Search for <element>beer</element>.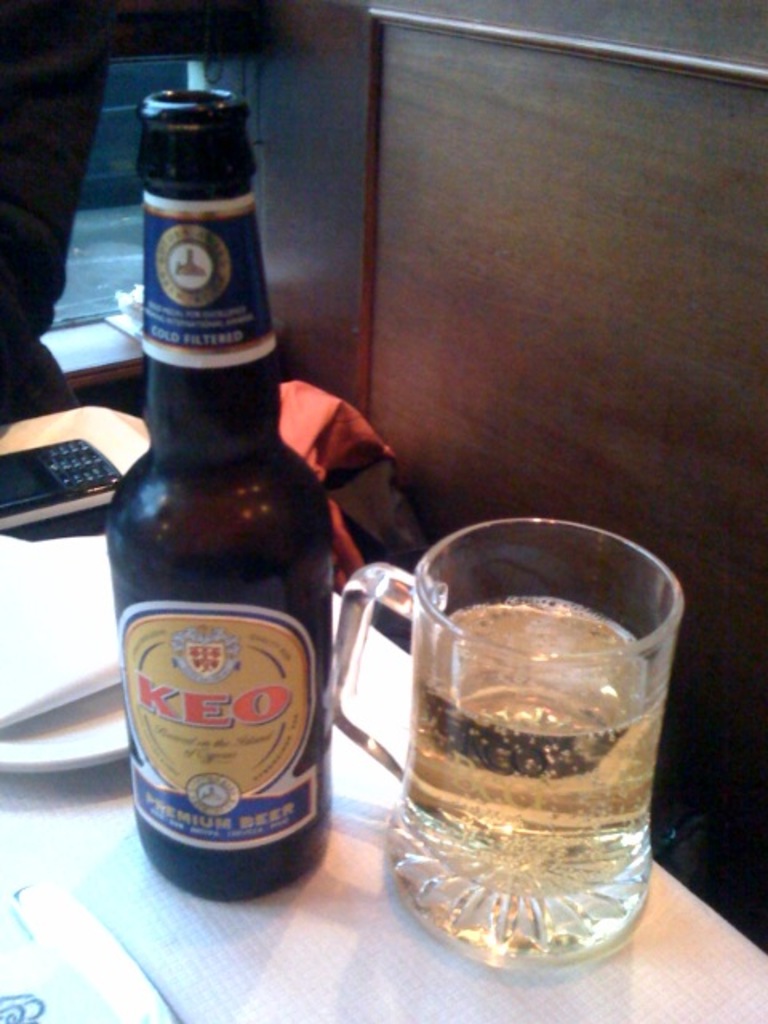
Found at Rect(102, 93, 339, 907).
